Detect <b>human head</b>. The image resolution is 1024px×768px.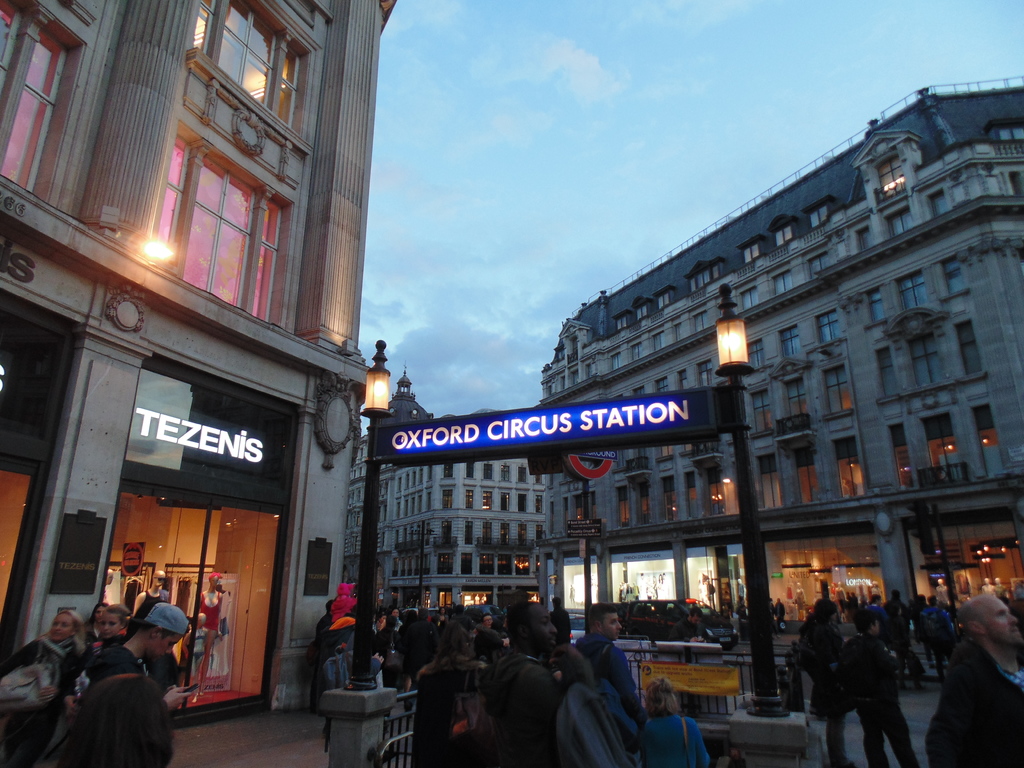
x1=849, y1=610, x2=882, y2=641.
